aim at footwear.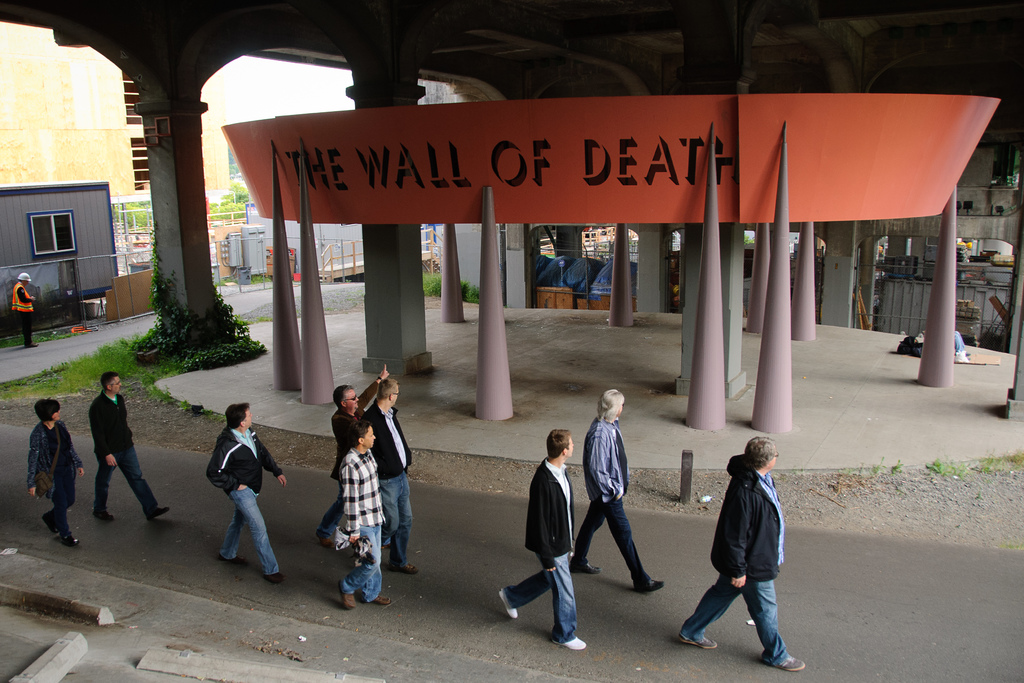
Aimed at box(667, 628, 716, 649).
